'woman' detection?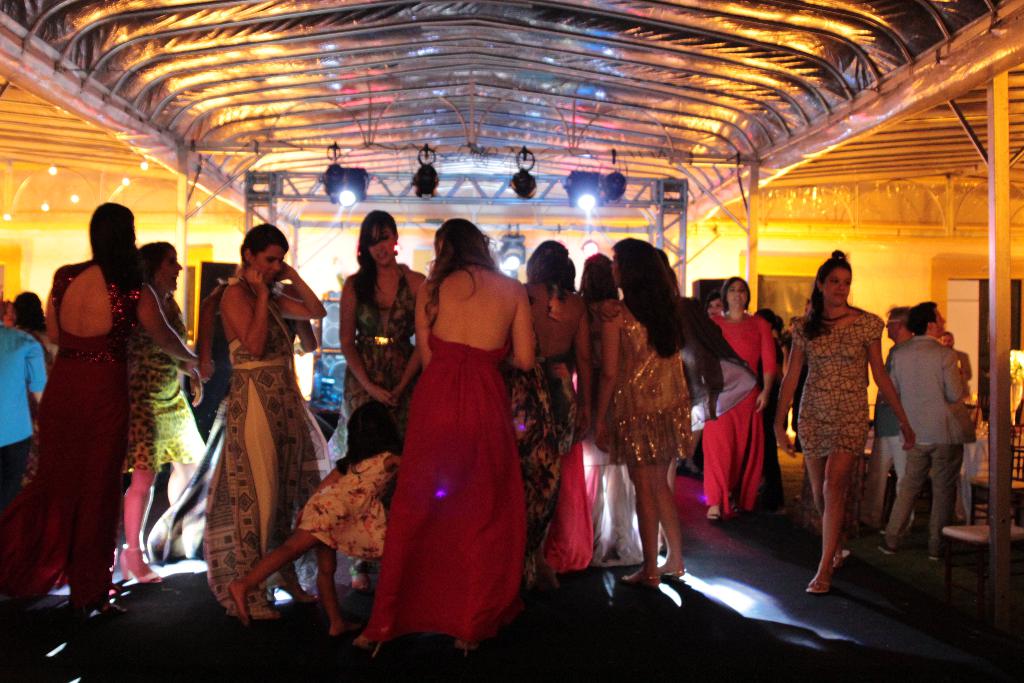
x1=361 y1=198 x2=542 y2=669
